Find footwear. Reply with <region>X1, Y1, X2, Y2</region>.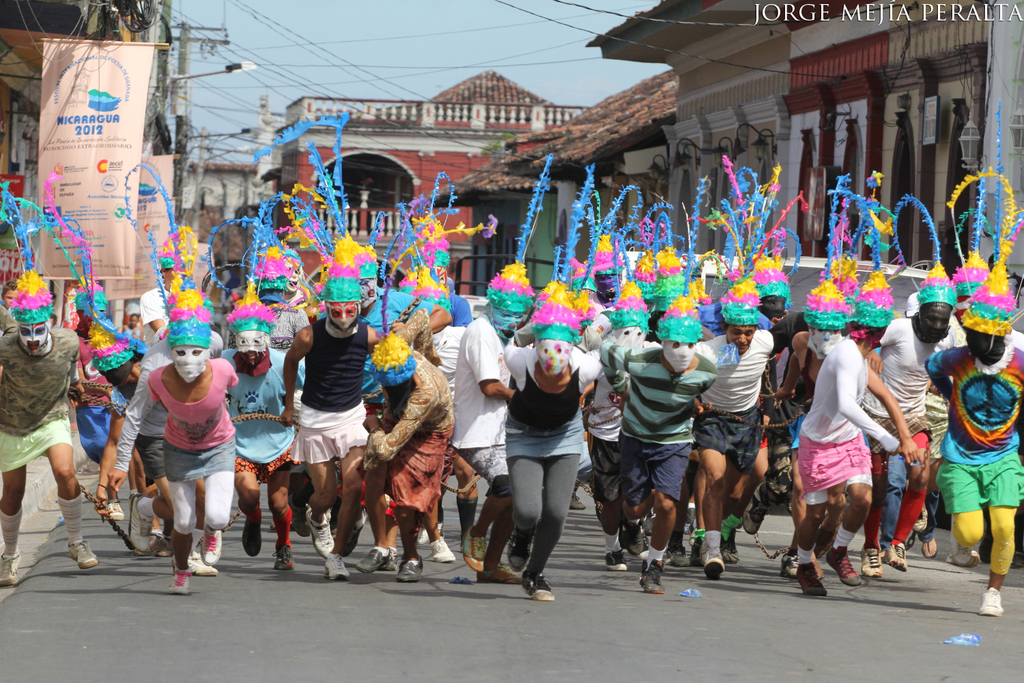
<region>948, 552, 975, 568</region>.
